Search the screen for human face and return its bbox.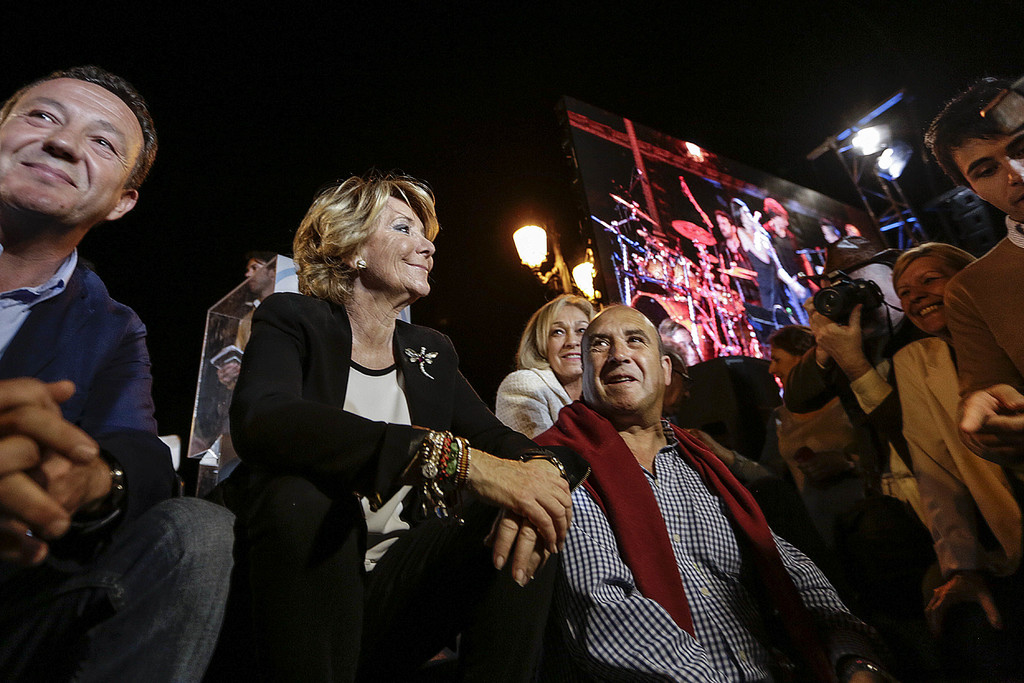
Found: l=823, t=226, r=833, b=247.
